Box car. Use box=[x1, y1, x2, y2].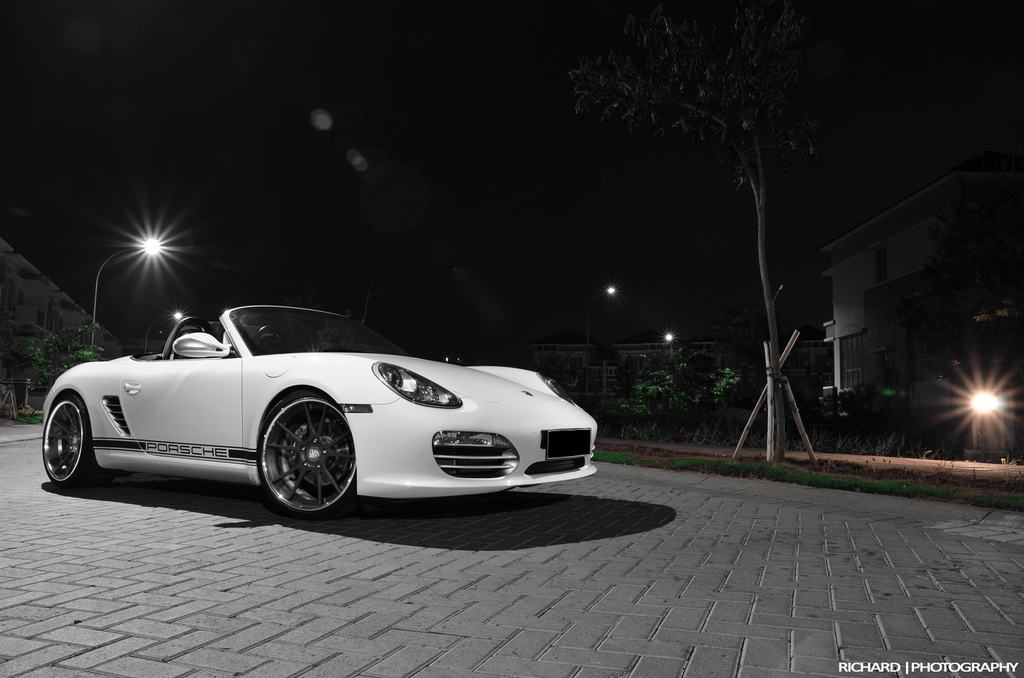
box=[22, 296, 604, 516].
